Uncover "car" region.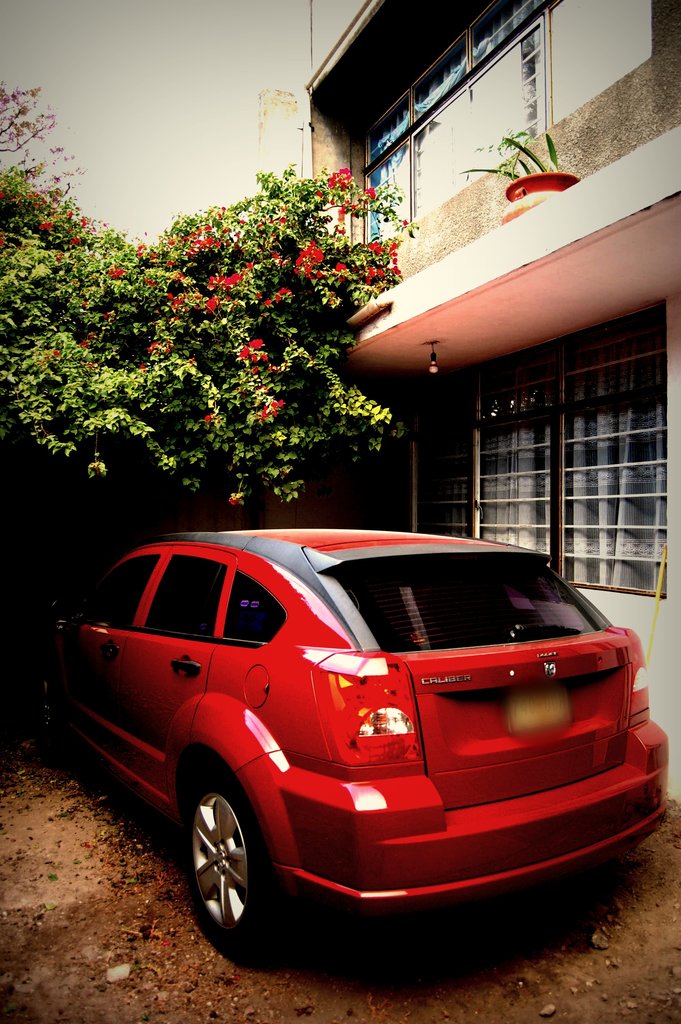
Uncovered: 35 519 676 948.
